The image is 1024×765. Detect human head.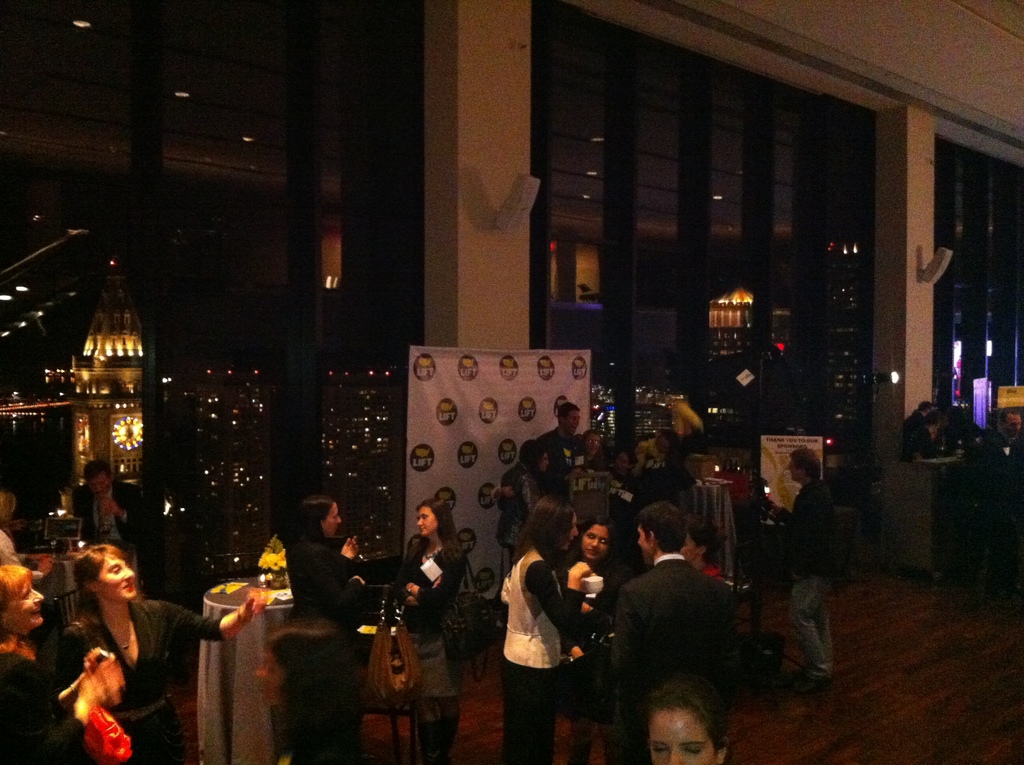
Detection: [578,428,605,460].
